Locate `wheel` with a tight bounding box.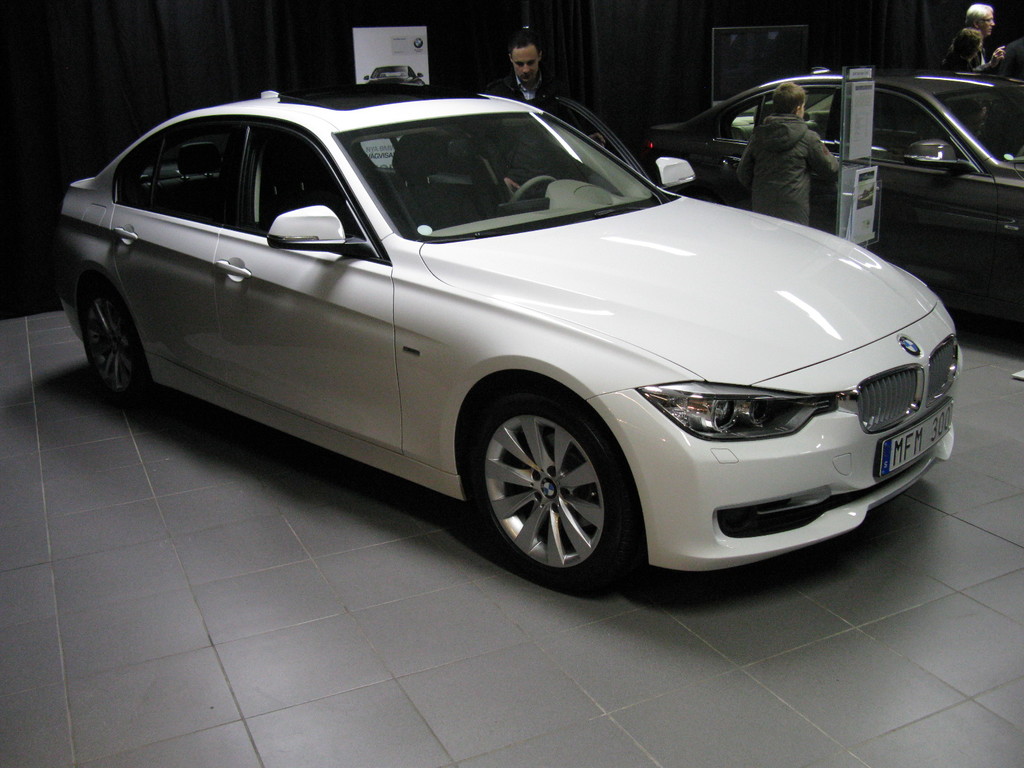
(505,173,558,207).
